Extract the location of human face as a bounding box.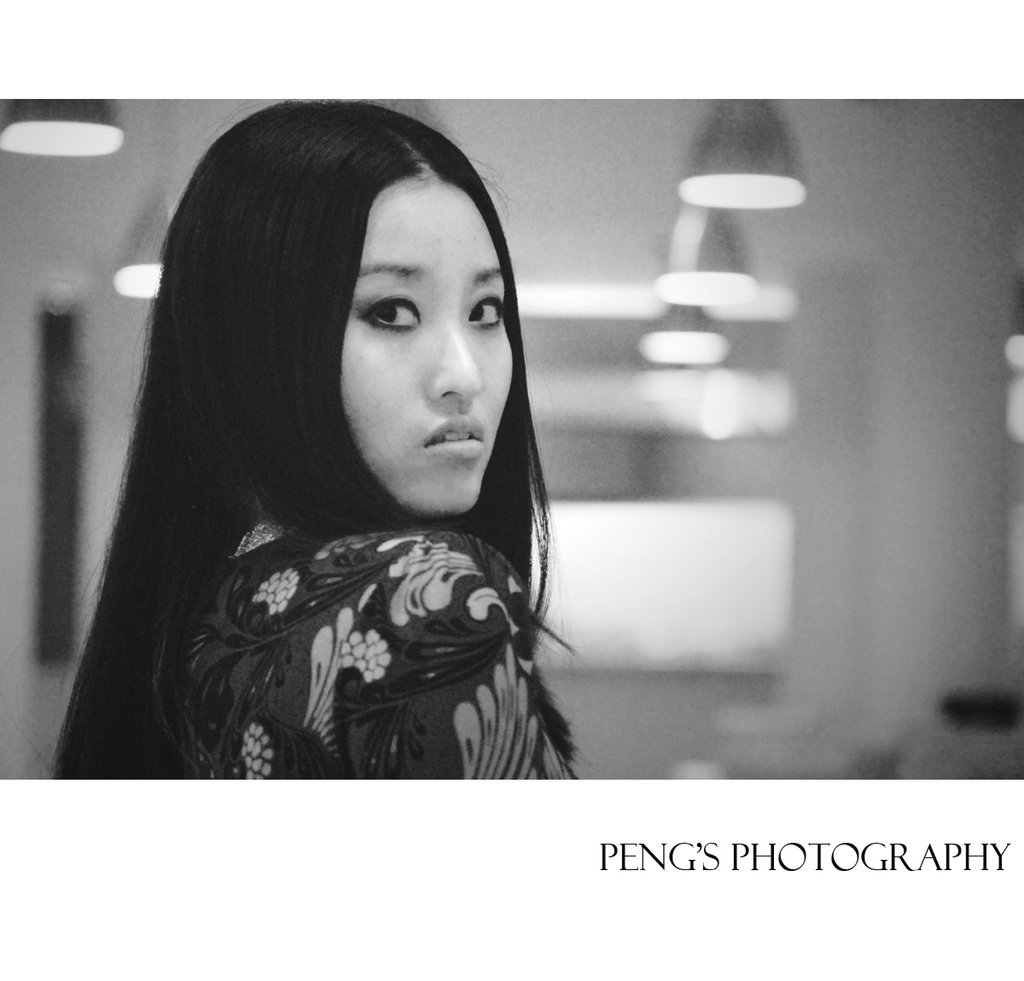
340/177/514/513.
